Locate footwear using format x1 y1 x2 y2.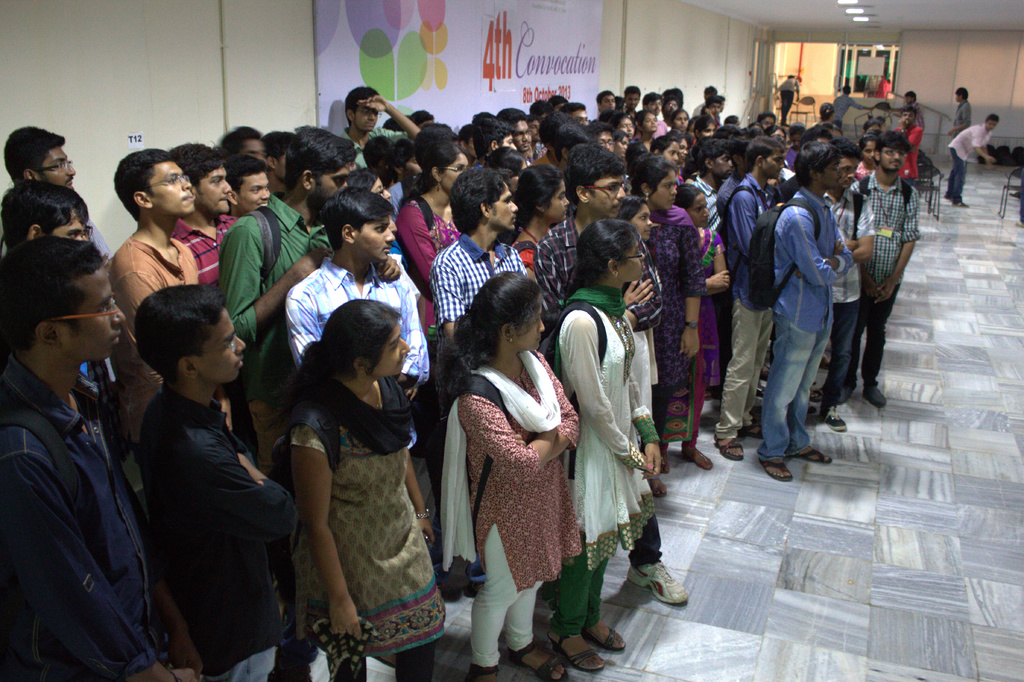
629 540 683 626.
